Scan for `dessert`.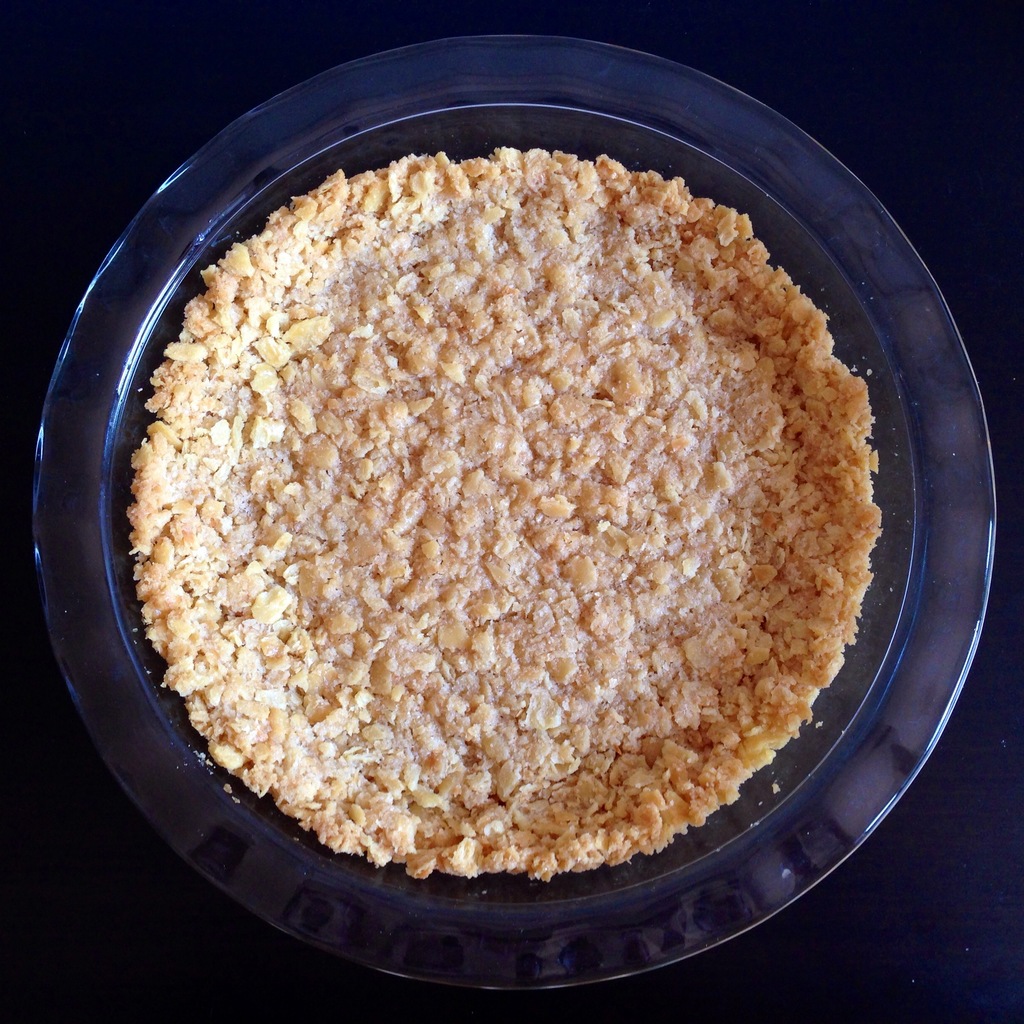
Scan result: detection(105, 141, 873, 956).
